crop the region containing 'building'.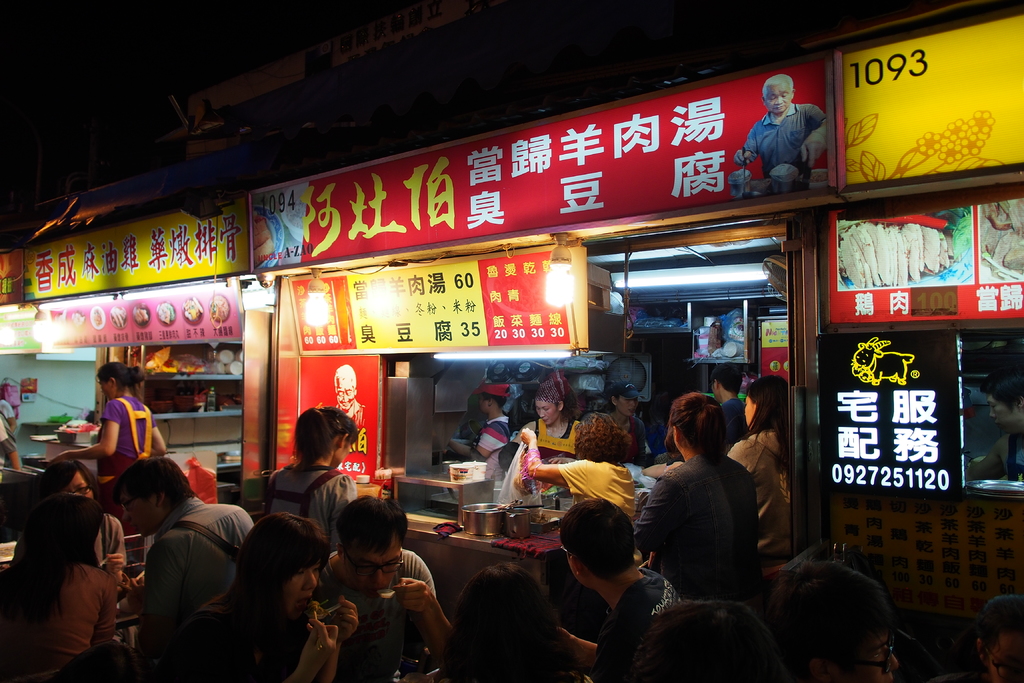
Crop region: detection(0, 158, 278, 514).
